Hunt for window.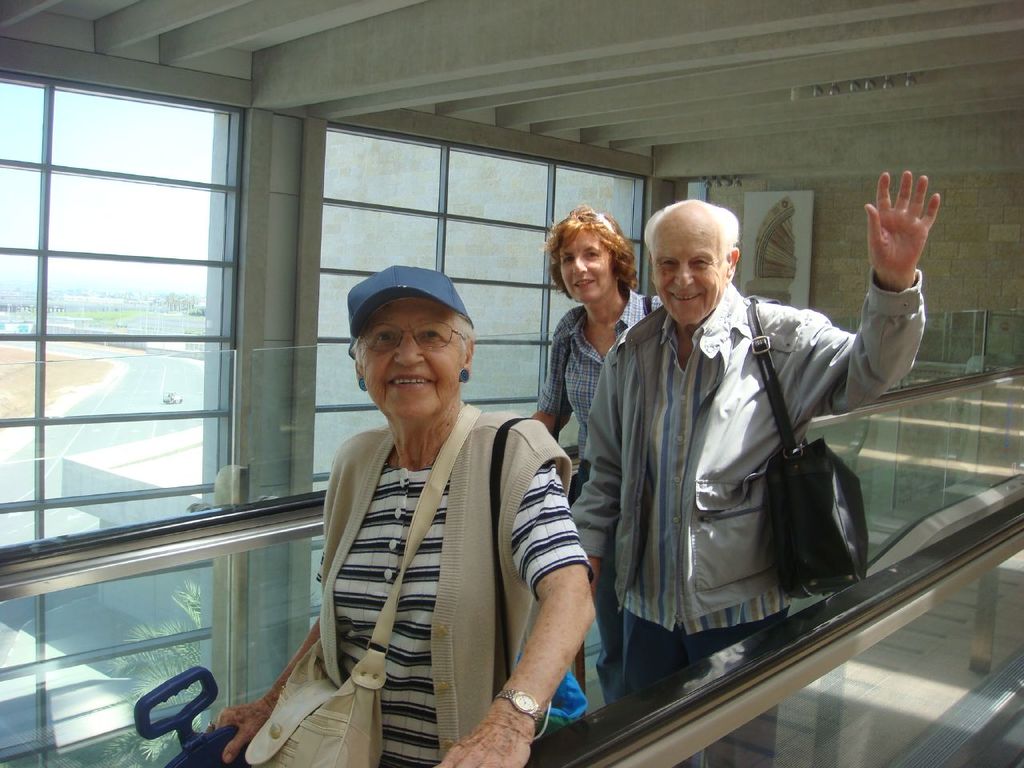
Hunted down at (left=0, top=71, right=250, bottom=560).
